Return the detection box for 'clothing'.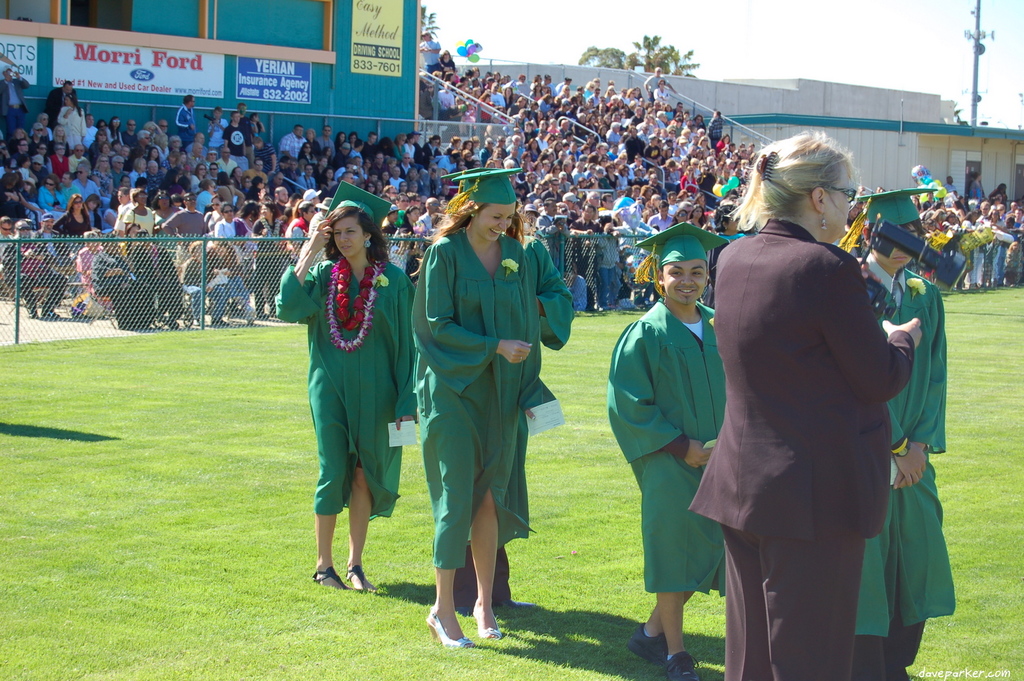
245, 163, 271, 182.
